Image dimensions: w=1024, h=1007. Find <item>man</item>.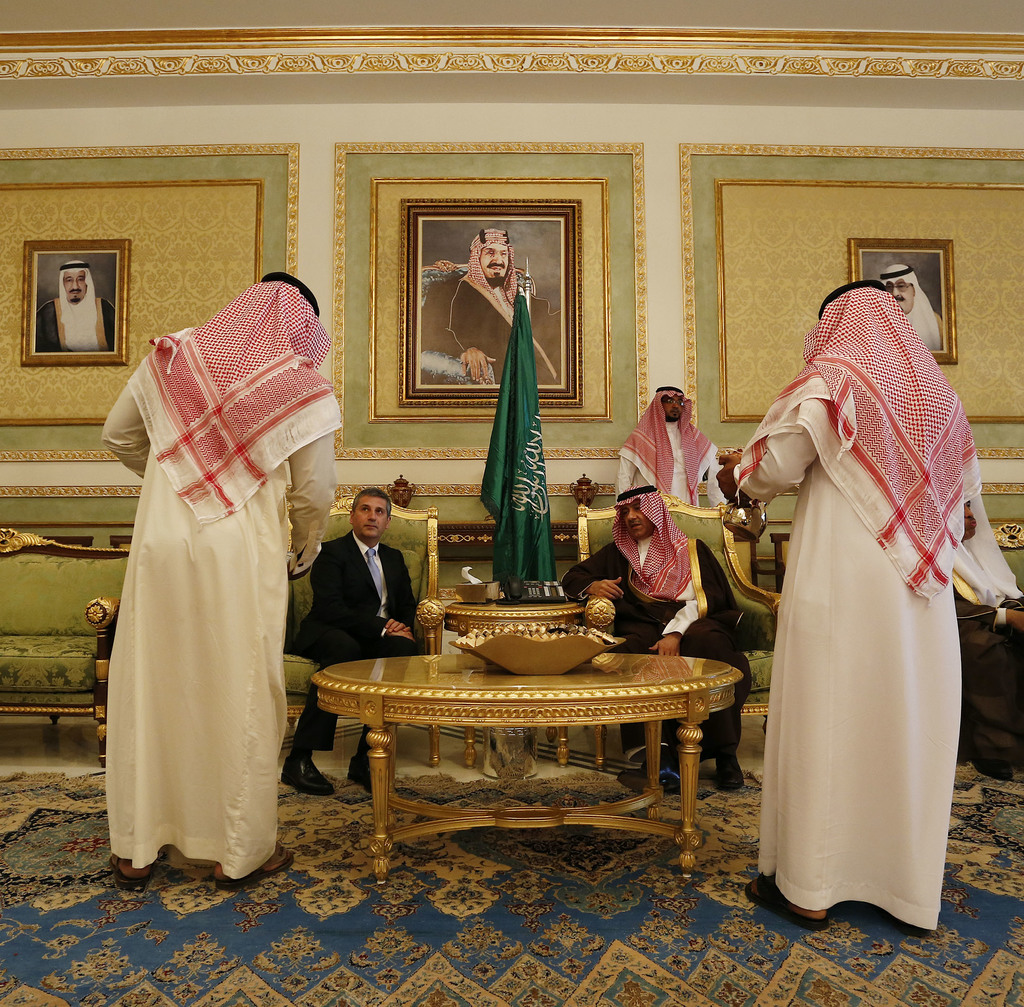
[left=712, top=215, right=994, bottom=950].
